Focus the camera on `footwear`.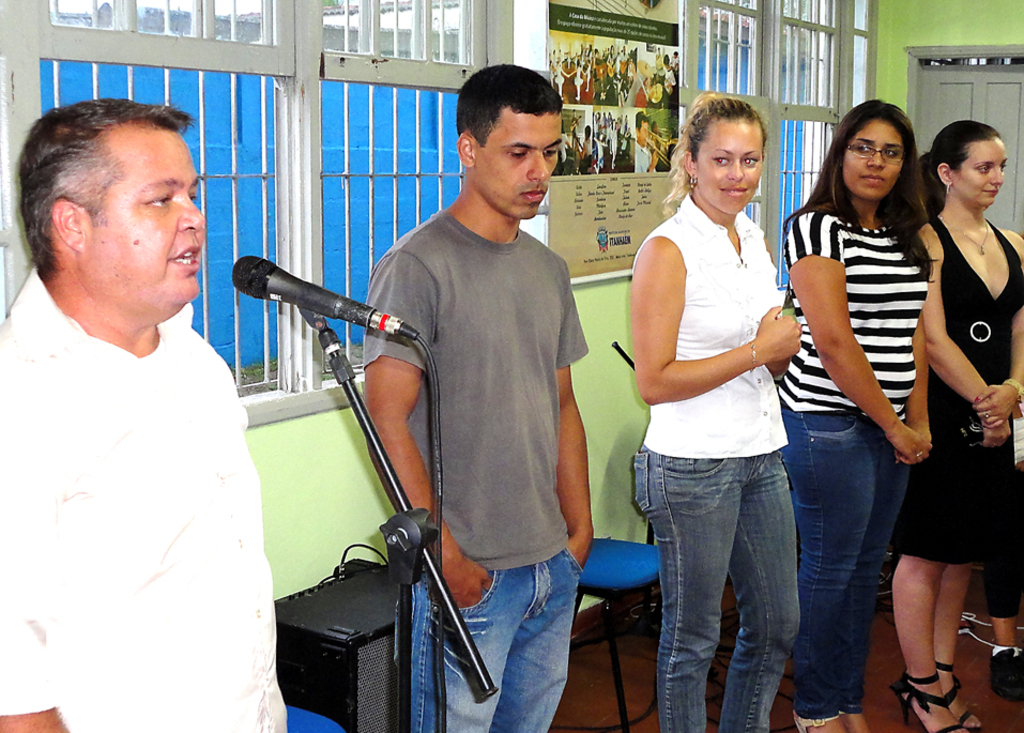
Focus region: 990, 646, 1023, 700.
